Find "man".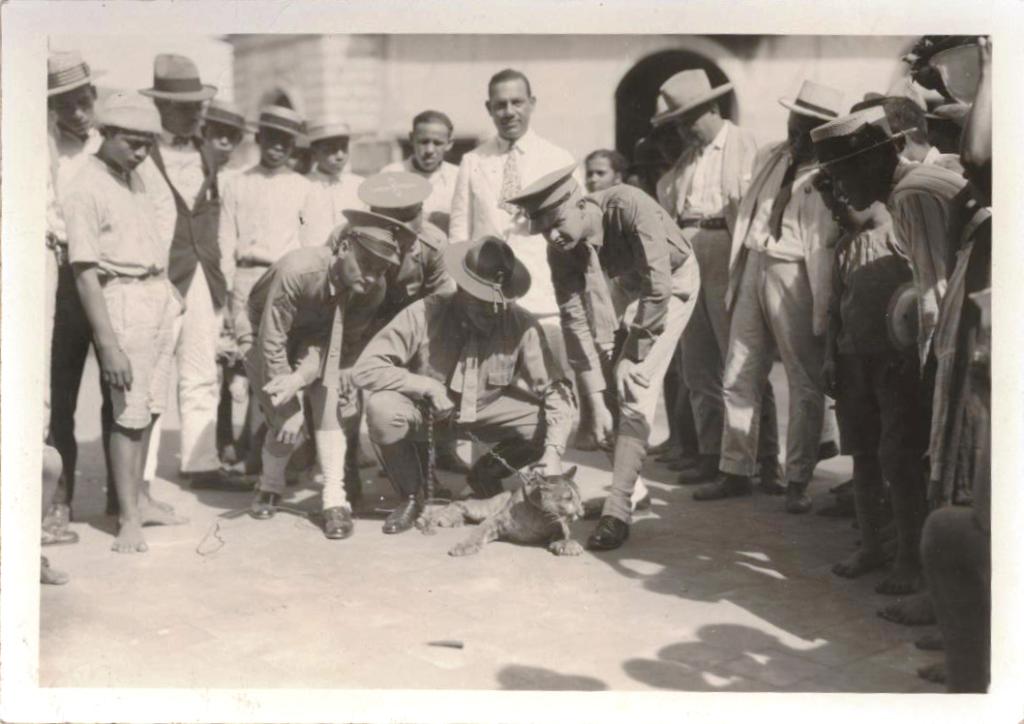
detection(860, 94, 973, 266).
